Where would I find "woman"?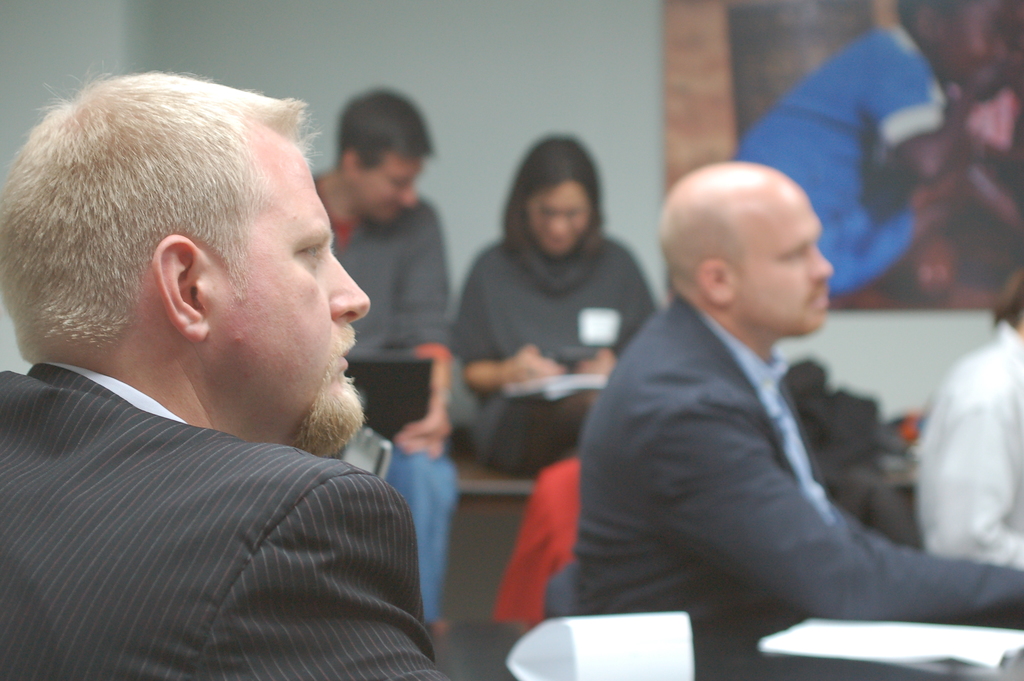
At [x1=431, y1=126, x2=666, y2=489].
